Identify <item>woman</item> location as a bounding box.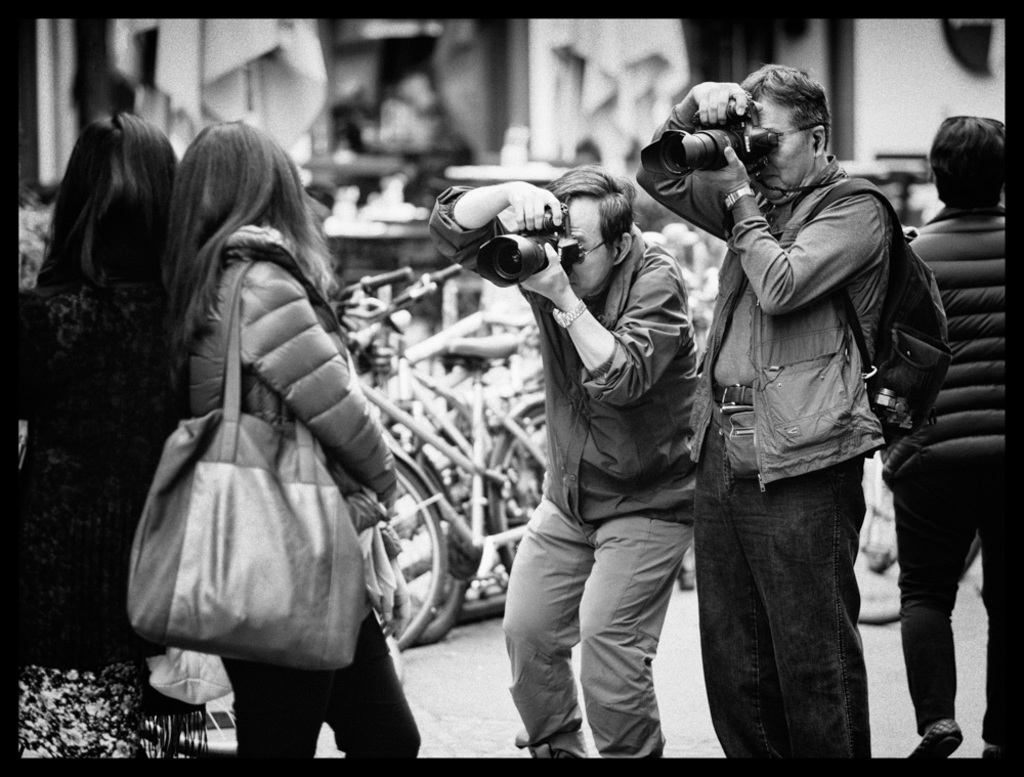
(131, 99, 526, 765).
